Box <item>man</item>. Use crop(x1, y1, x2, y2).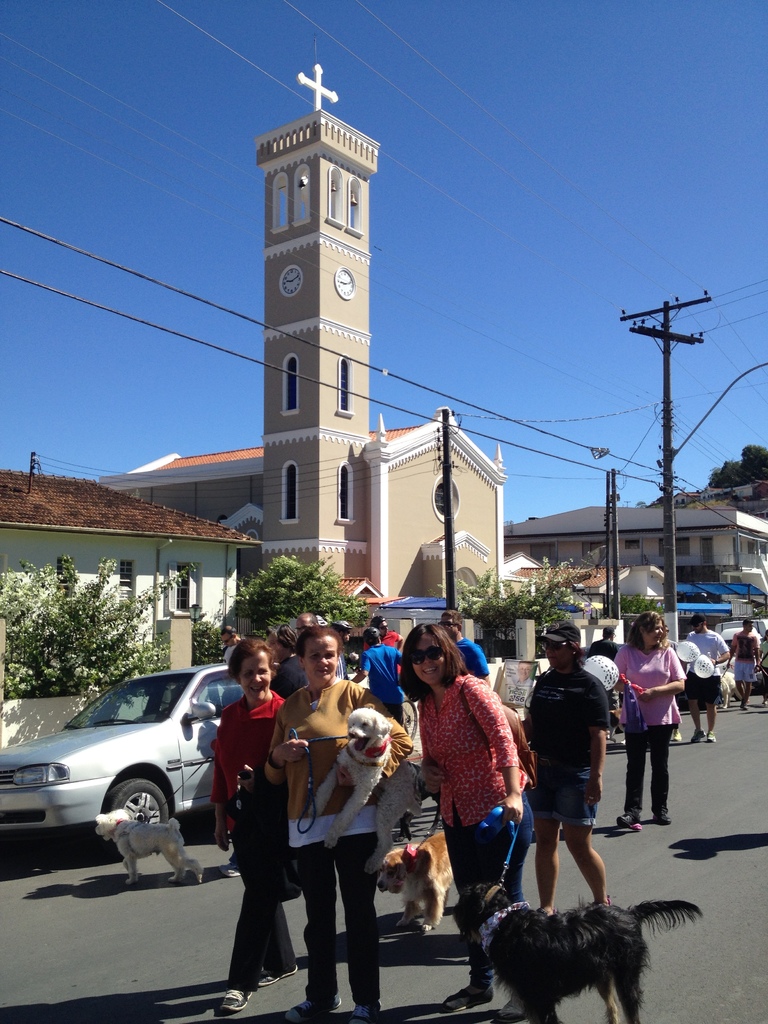
crop(527, 627, 630, 940).
